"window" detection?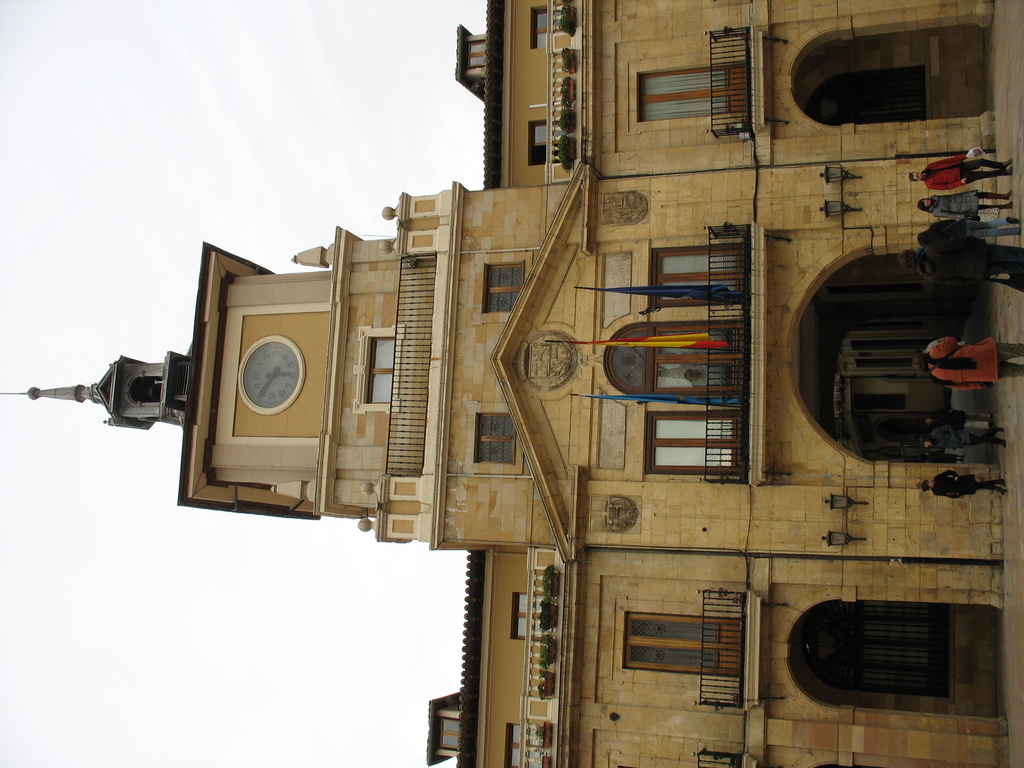
Rect(510, 594, 541, 640)
